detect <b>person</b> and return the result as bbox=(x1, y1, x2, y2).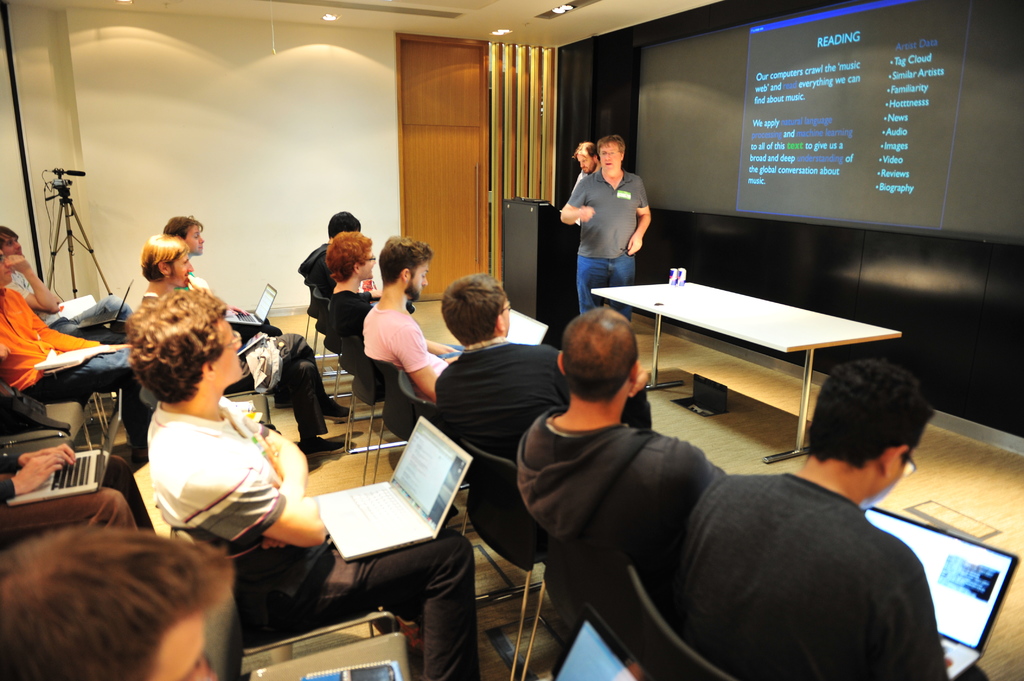
bbox=(428, 275, 644, 459).
